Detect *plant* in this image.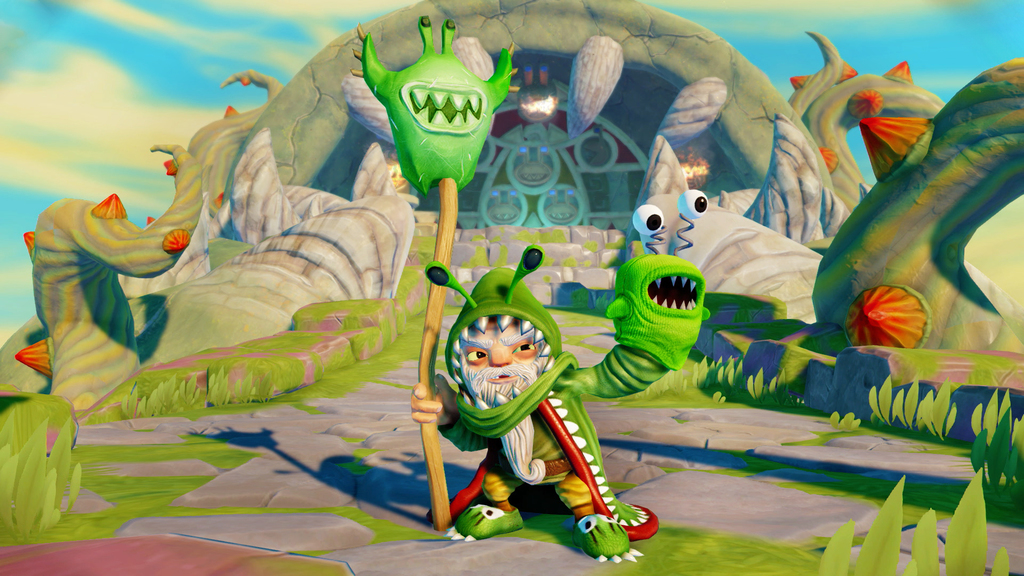
Detection: detection(713, 385, 728, 408).
